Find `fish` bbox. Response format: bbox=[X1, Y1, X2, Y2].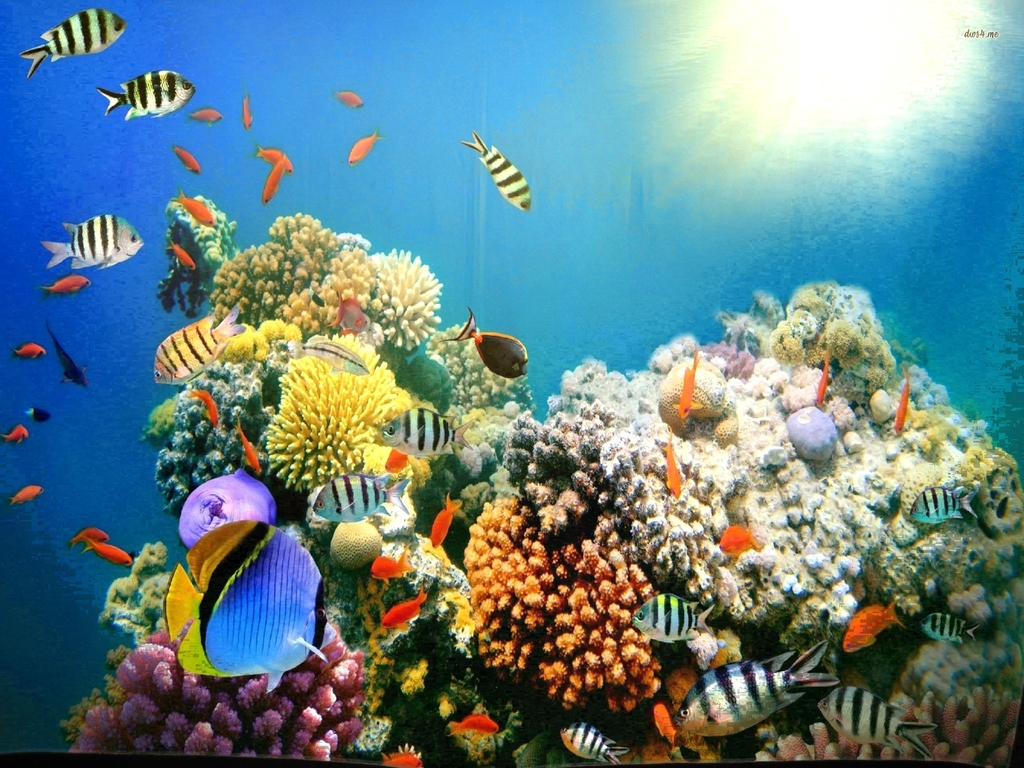
bbox=[4, 420, 28, 444].
